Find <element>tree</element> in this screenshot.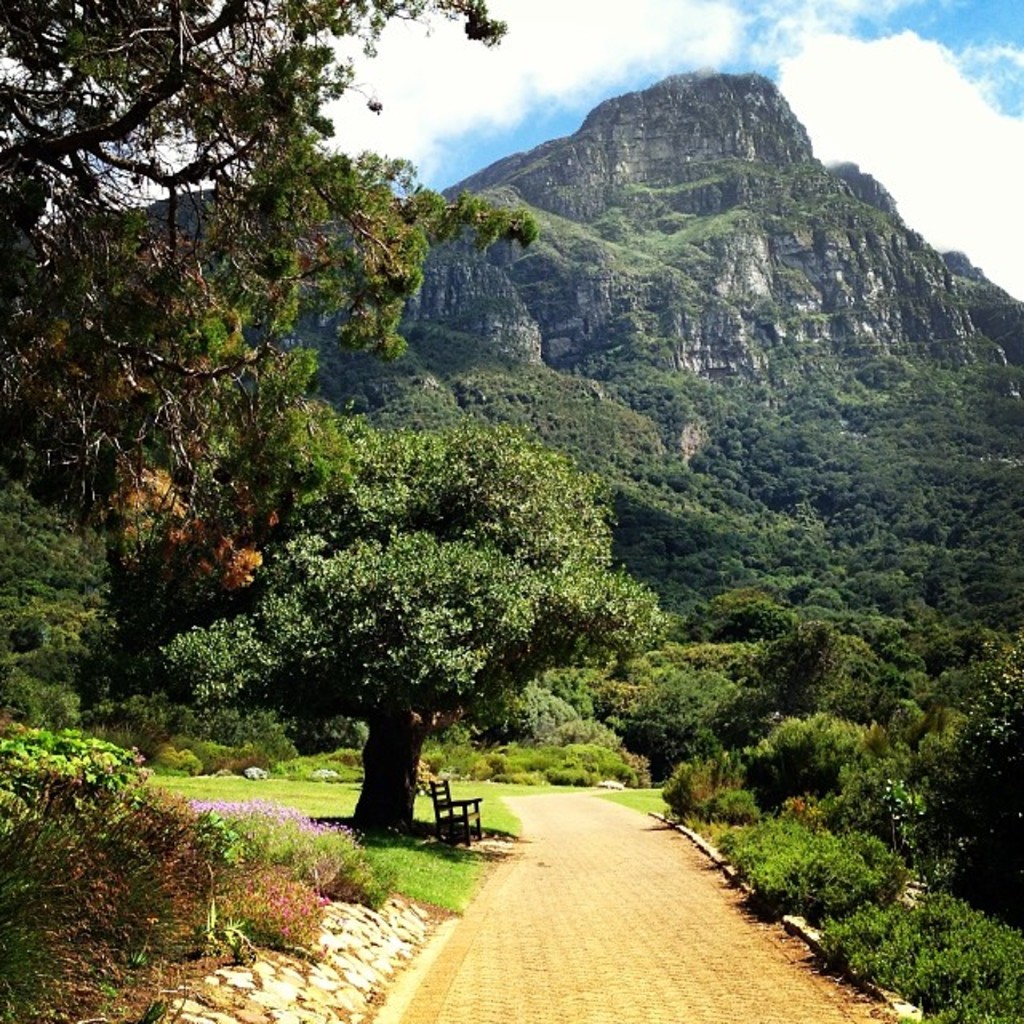
The bounding box for <element>tree</element> is 131 424 669 845.
